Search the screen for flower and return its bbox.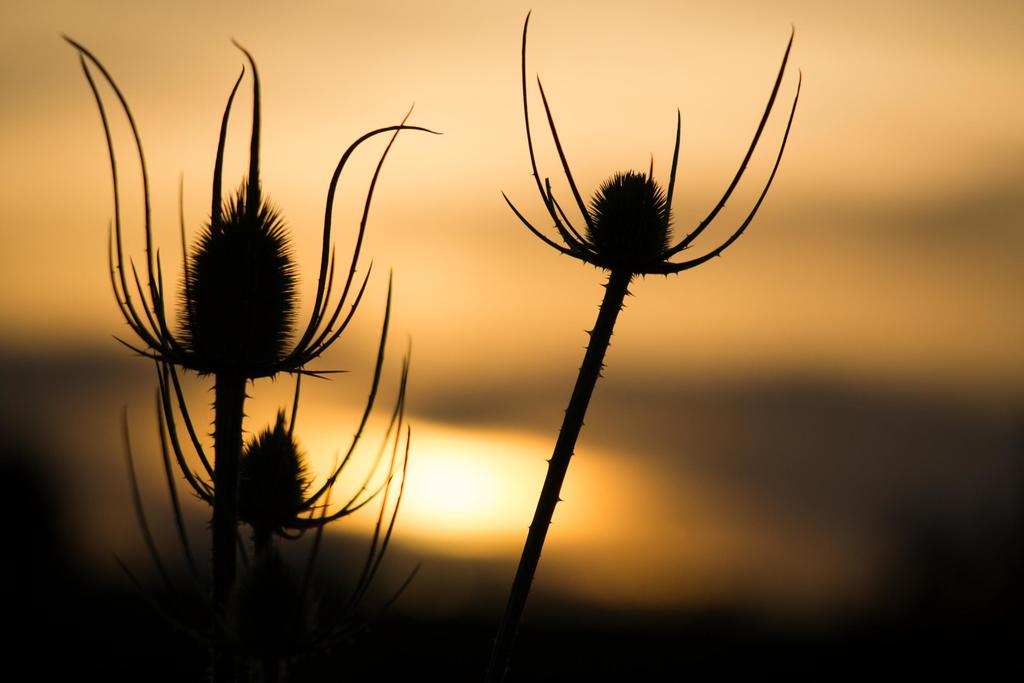
Found: l=111, t=399, r=424, b=682.
